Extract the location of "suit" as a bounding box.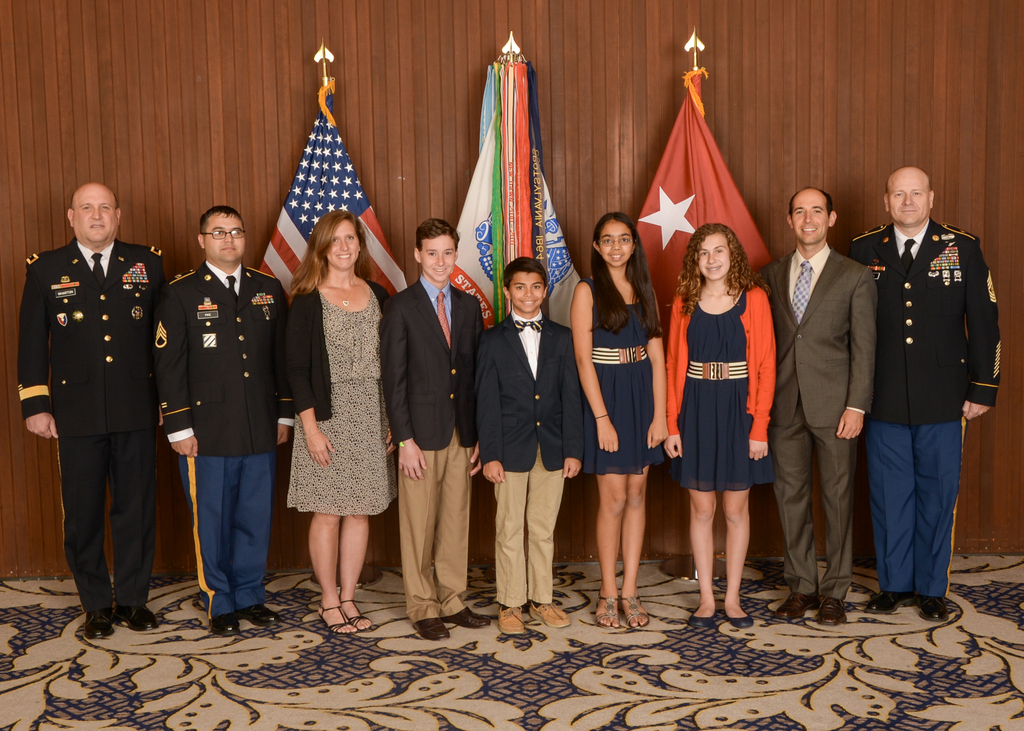
detection(478, 321, 584, 608).
